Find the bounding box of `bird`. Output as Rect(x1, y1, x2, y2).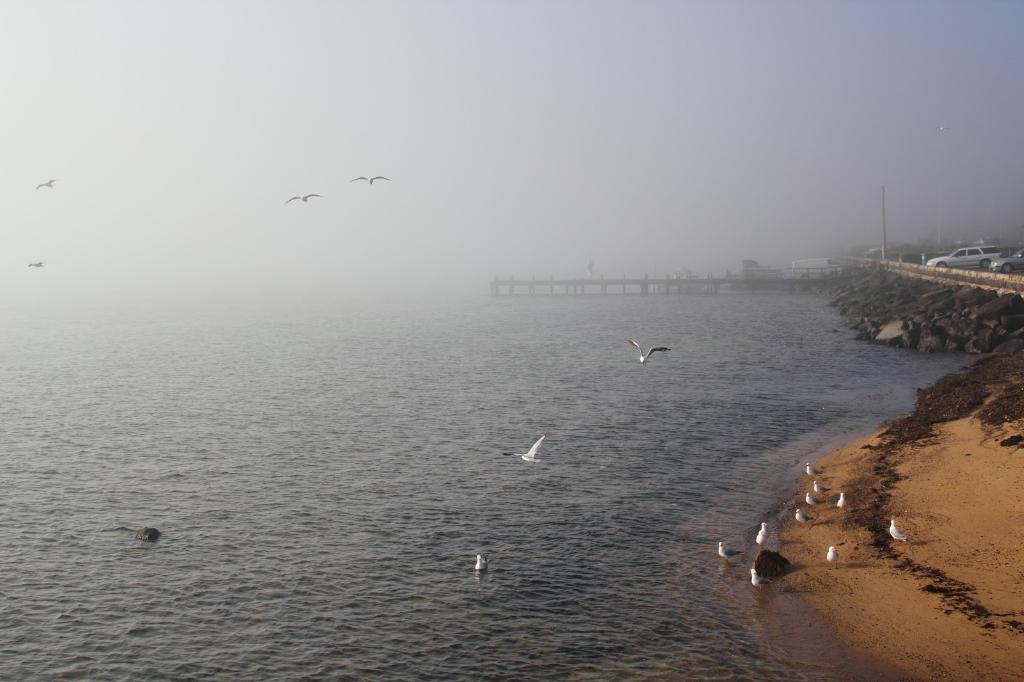
Rect(794, 506, 814, 528).
